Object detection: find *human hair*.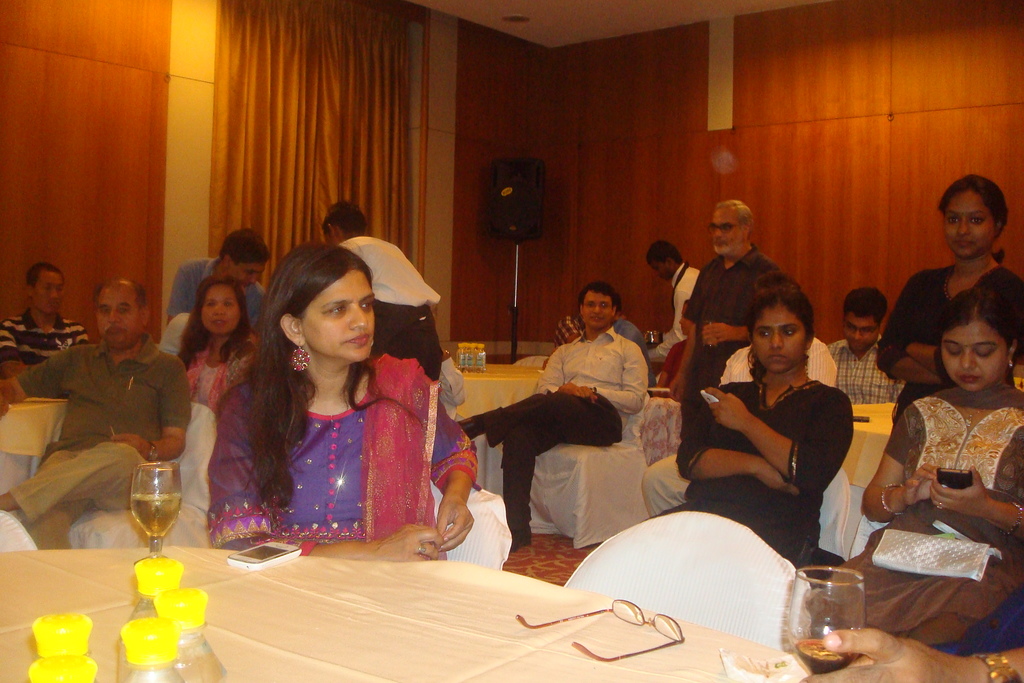
rect(577, 279, 624, 317).
